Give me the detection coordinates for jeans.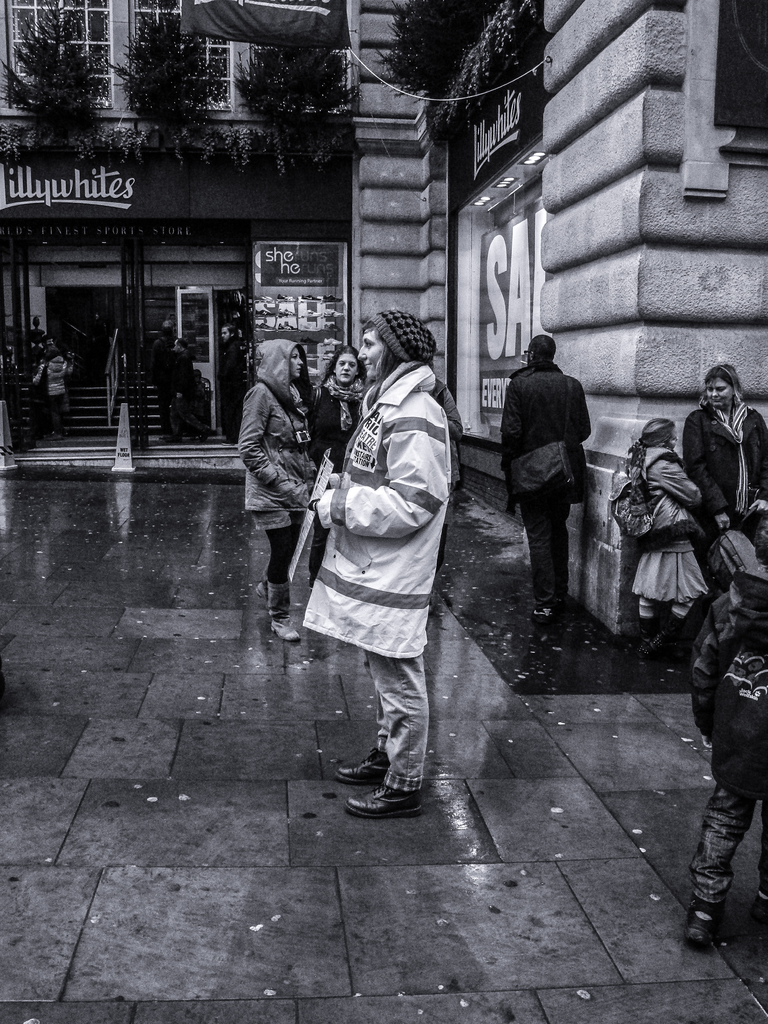
(left=518, top=509, right=575, bottom=598).
